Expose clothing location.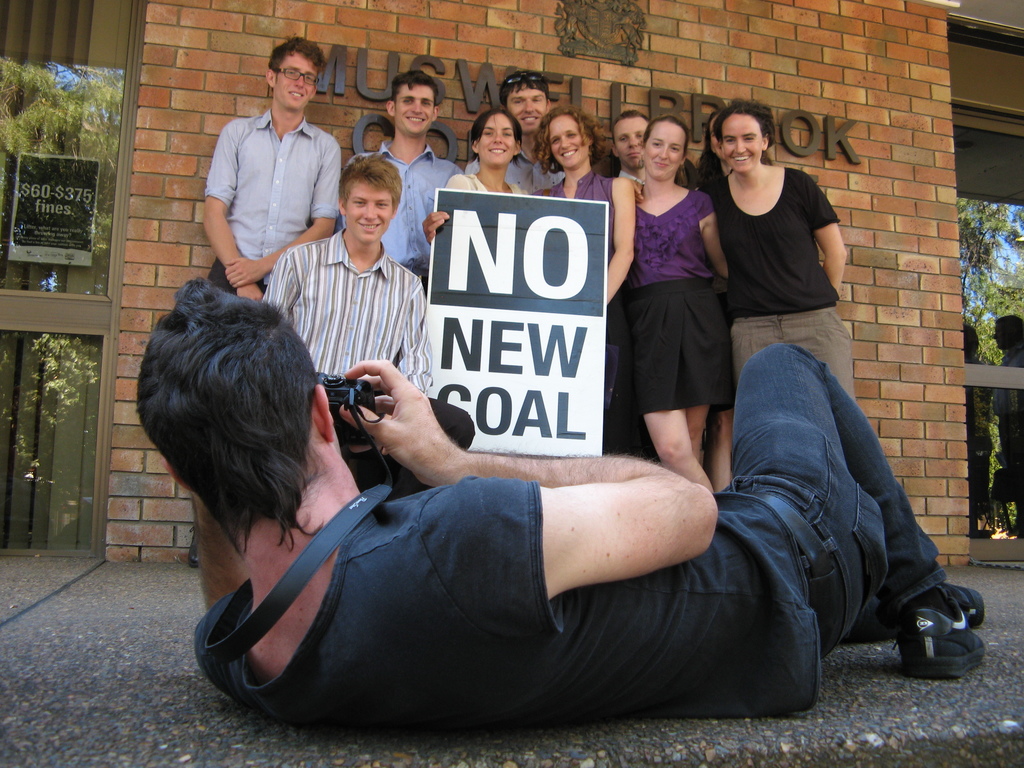
Exposed at box(441, 171, 527, 196).
